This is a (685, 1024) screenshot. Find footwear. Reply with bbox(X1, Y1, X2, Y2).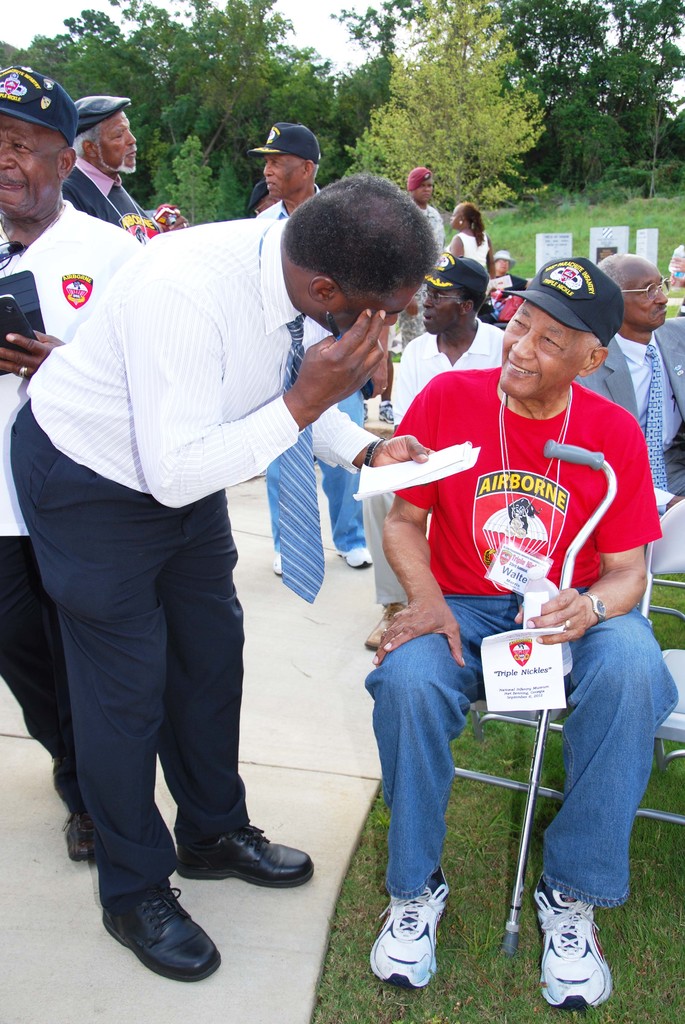
bbox(336, 545, 372, 574).
